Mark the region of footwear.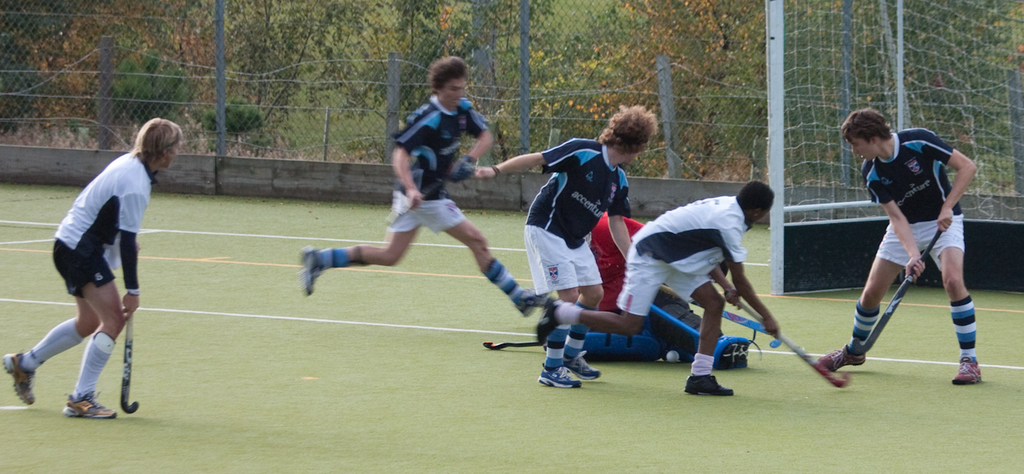
Region: [left=67, top=383, right=117, bottom=421].
